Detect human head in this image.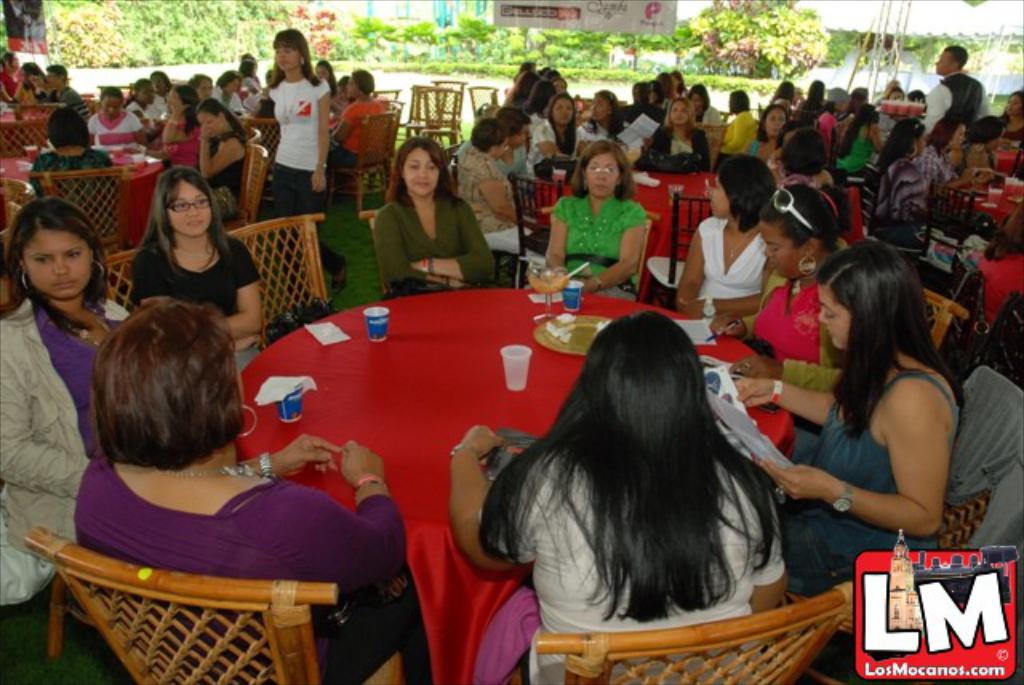
Detection: (x1=48, y1=66, x2=67, y2=91).
